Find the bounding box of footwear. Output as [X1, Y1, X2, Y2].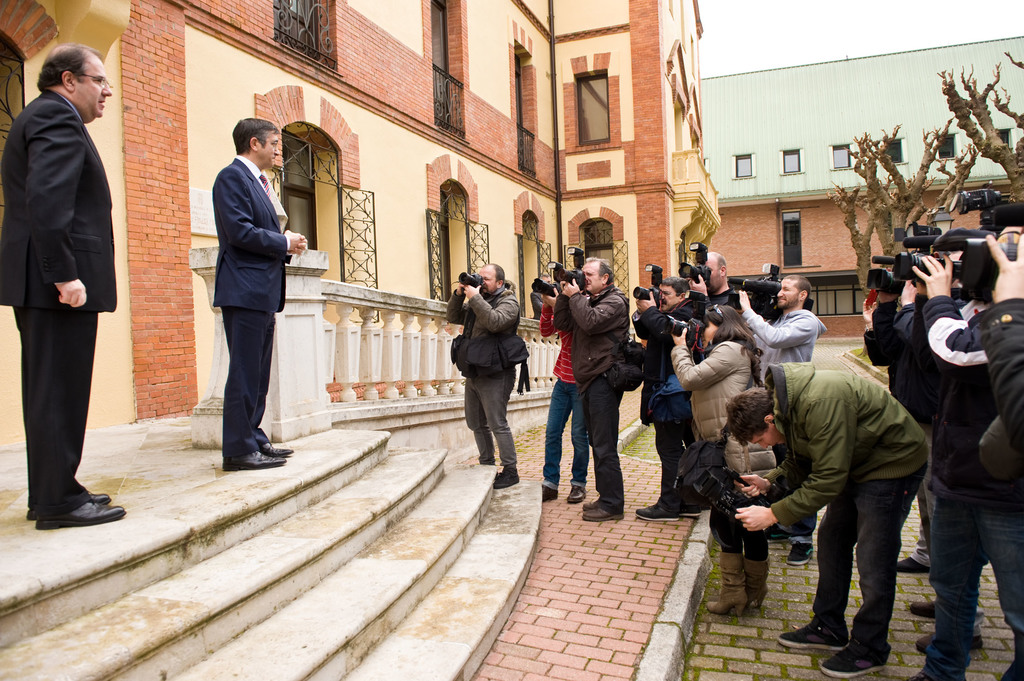
[492, 463, 518, 488].
